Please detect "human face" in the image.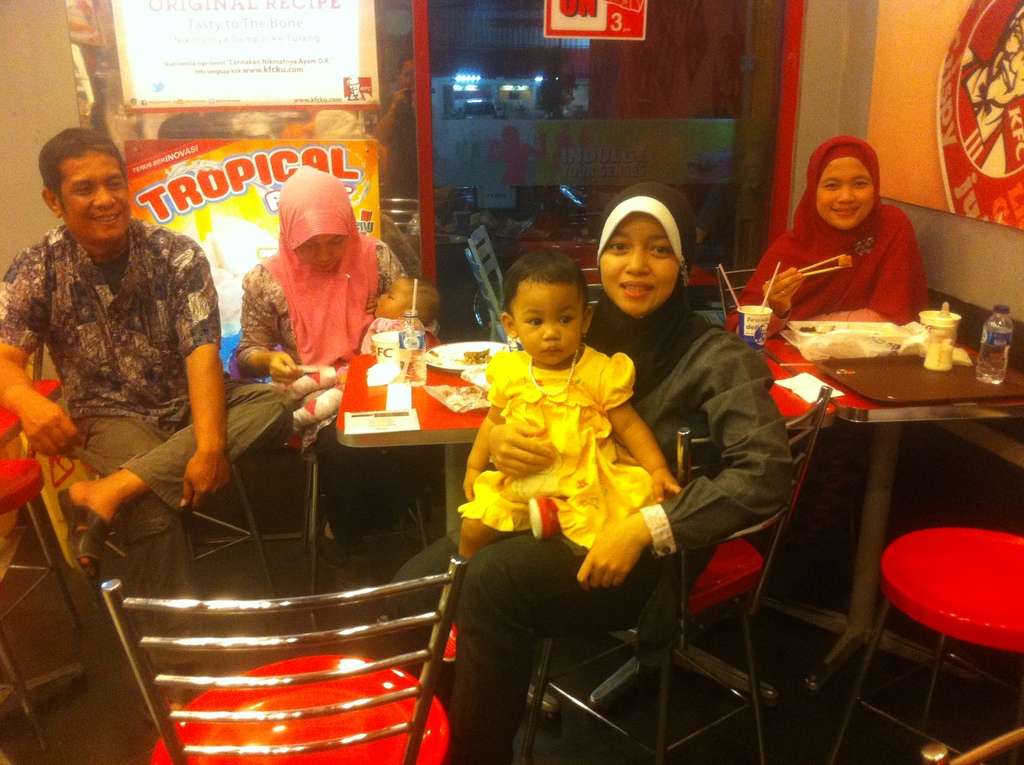
BBox(293, 235, 348, 269).
